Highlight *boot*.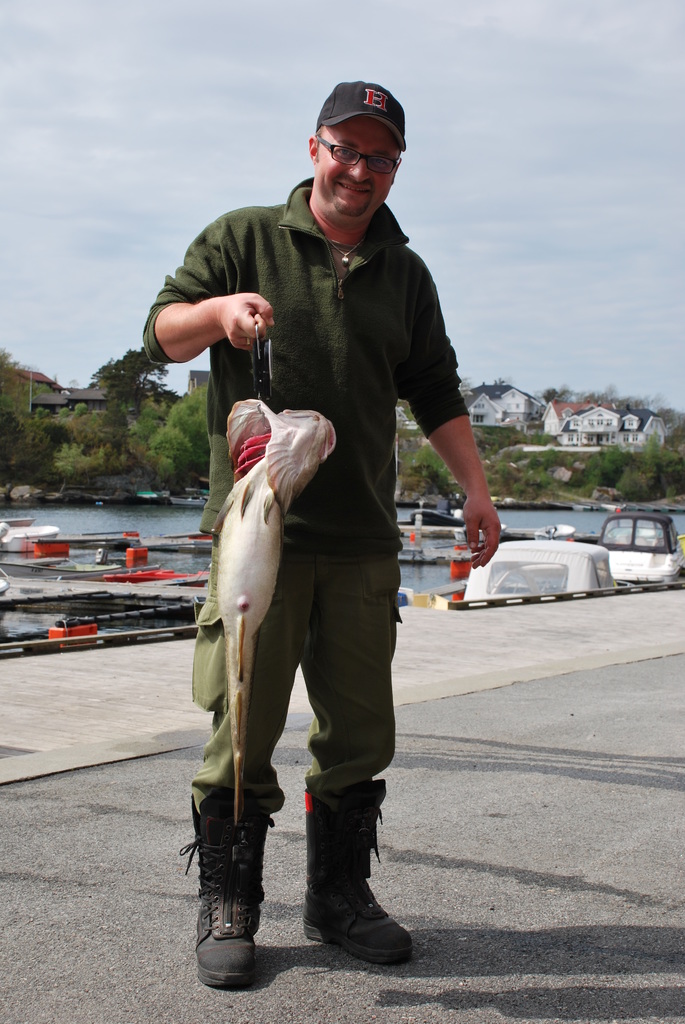
Highlighted region: Rect(295, 778, 395, 973).
